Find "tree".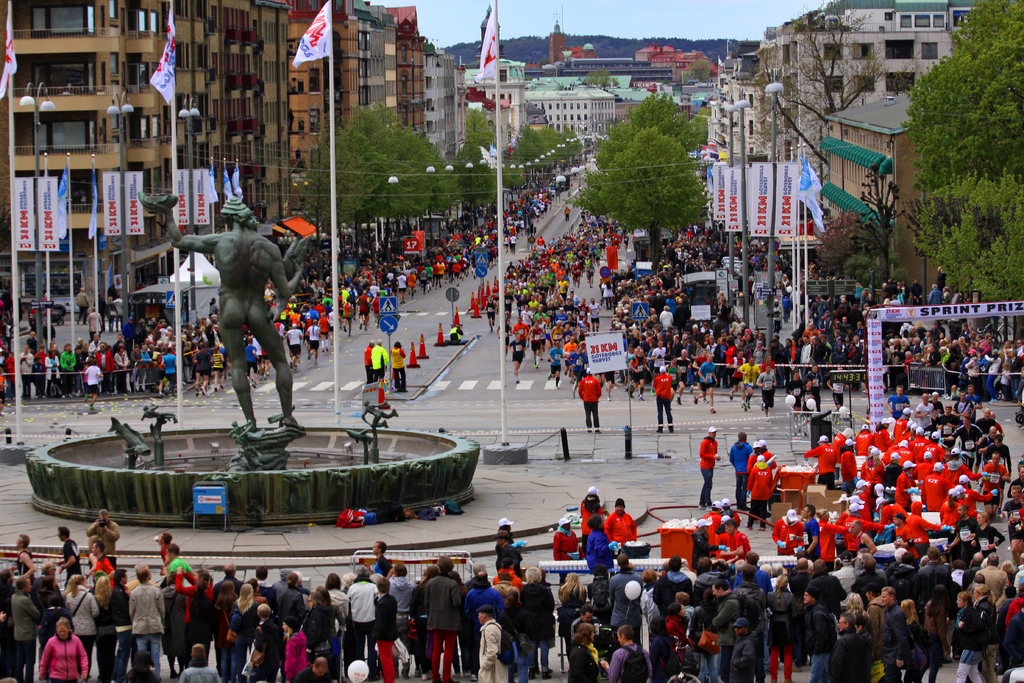
{"left": 516, "top": 131, "right": 544, "bottom": 169}.
